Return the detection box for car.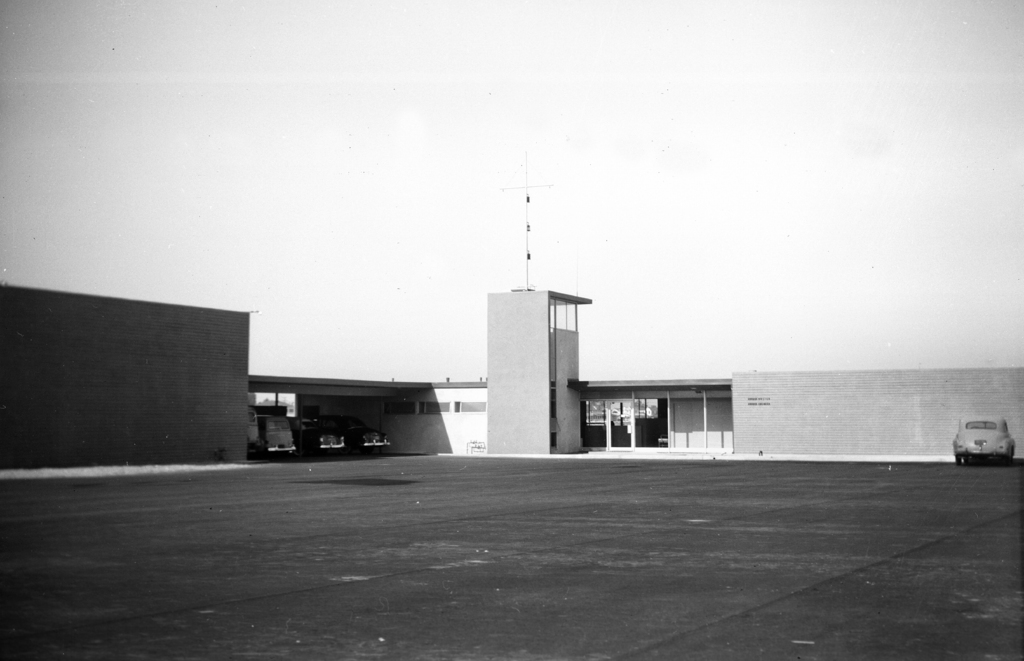
Rect(954, 411, 1015, 468).
